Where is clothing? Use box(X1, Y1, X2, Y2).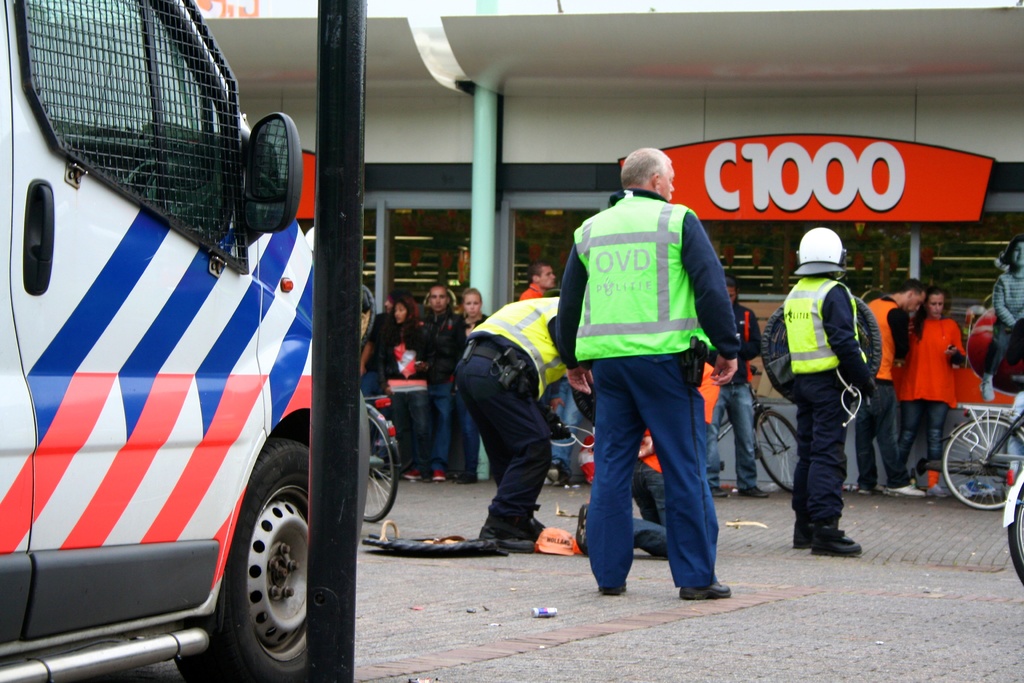
box(630, 360, 723, 554).
